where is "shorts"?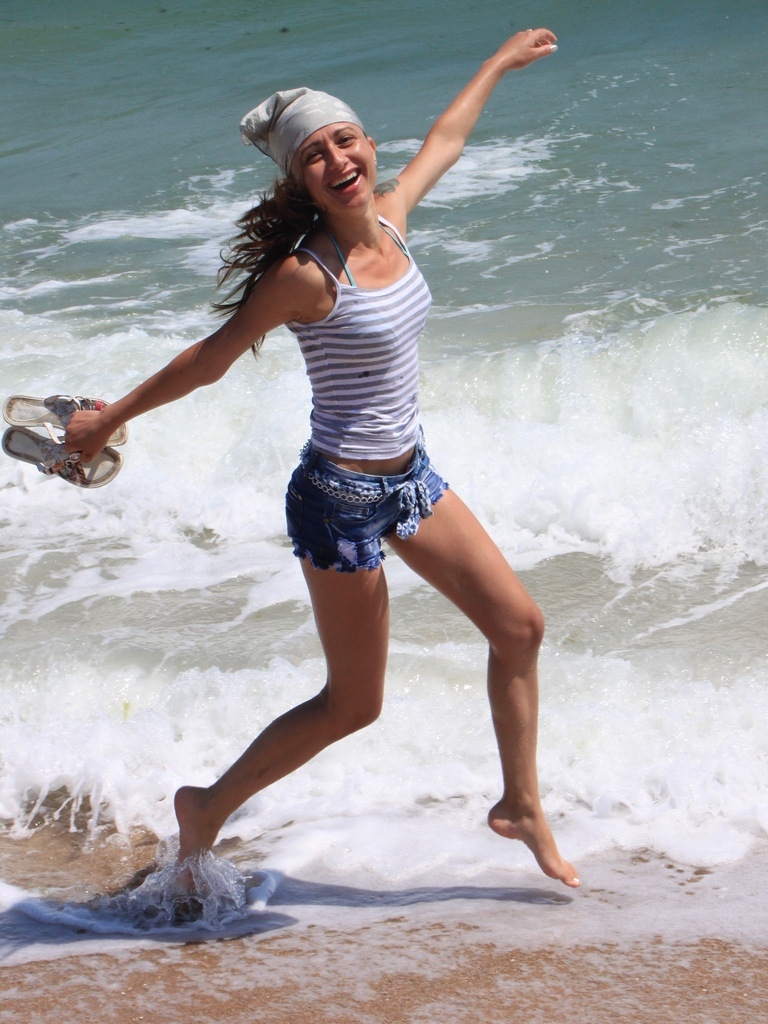
{"left": 278, "top": 444, "right": 454, "bottom": 569}.
